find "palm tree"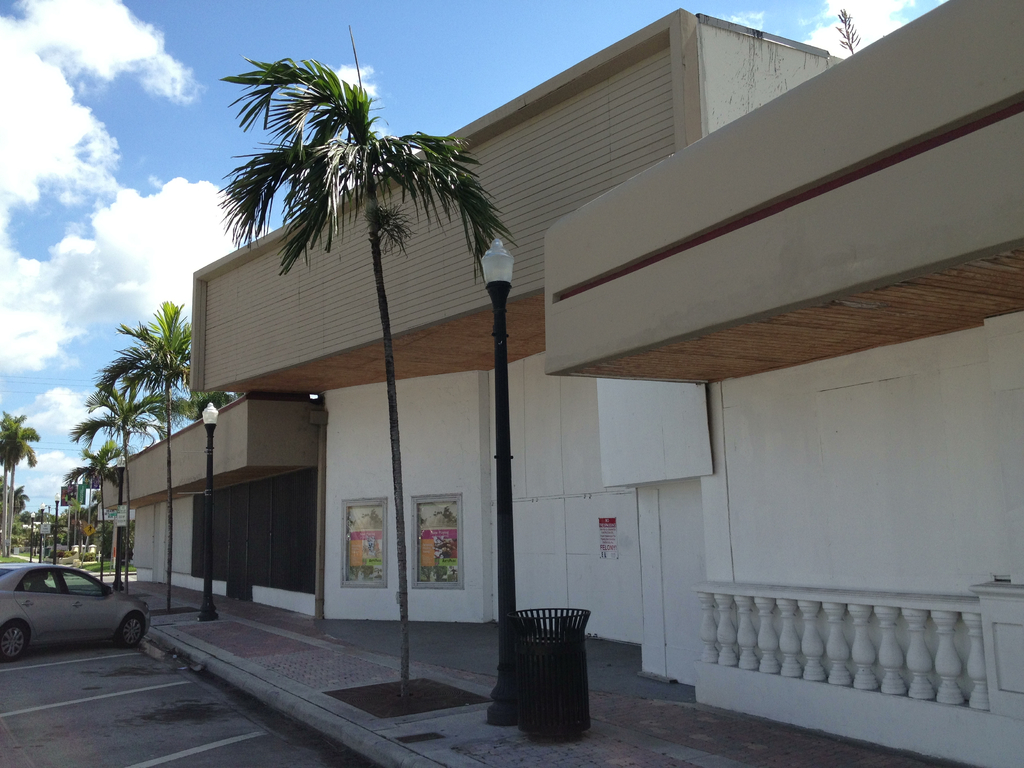
bbox=[130, 303, 198, 593]
